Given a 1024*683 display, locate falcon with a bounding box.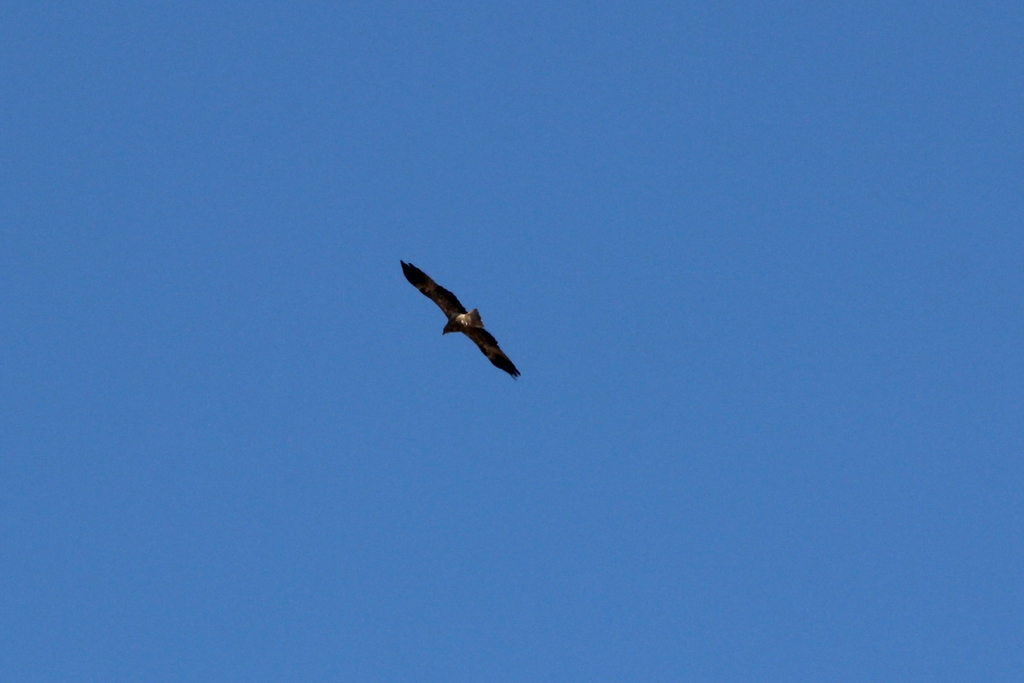
Located: [x1=399, y1=261, x2=524, y2=381].
